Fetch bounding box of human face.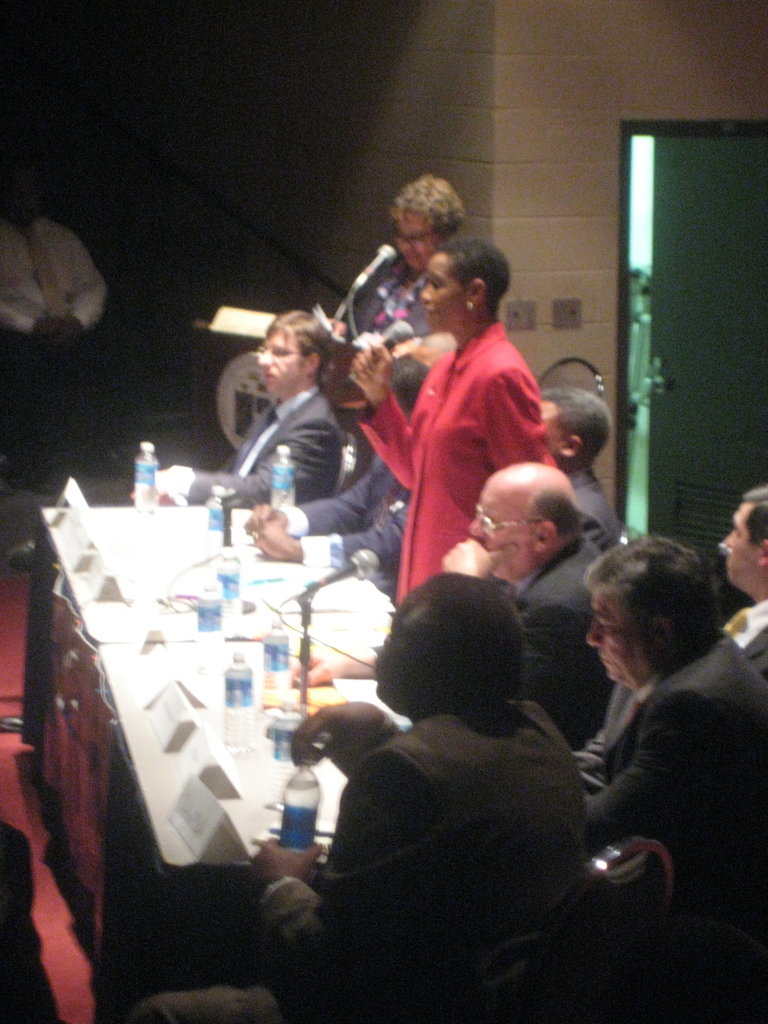
Bbox: 719/496/757/588.
